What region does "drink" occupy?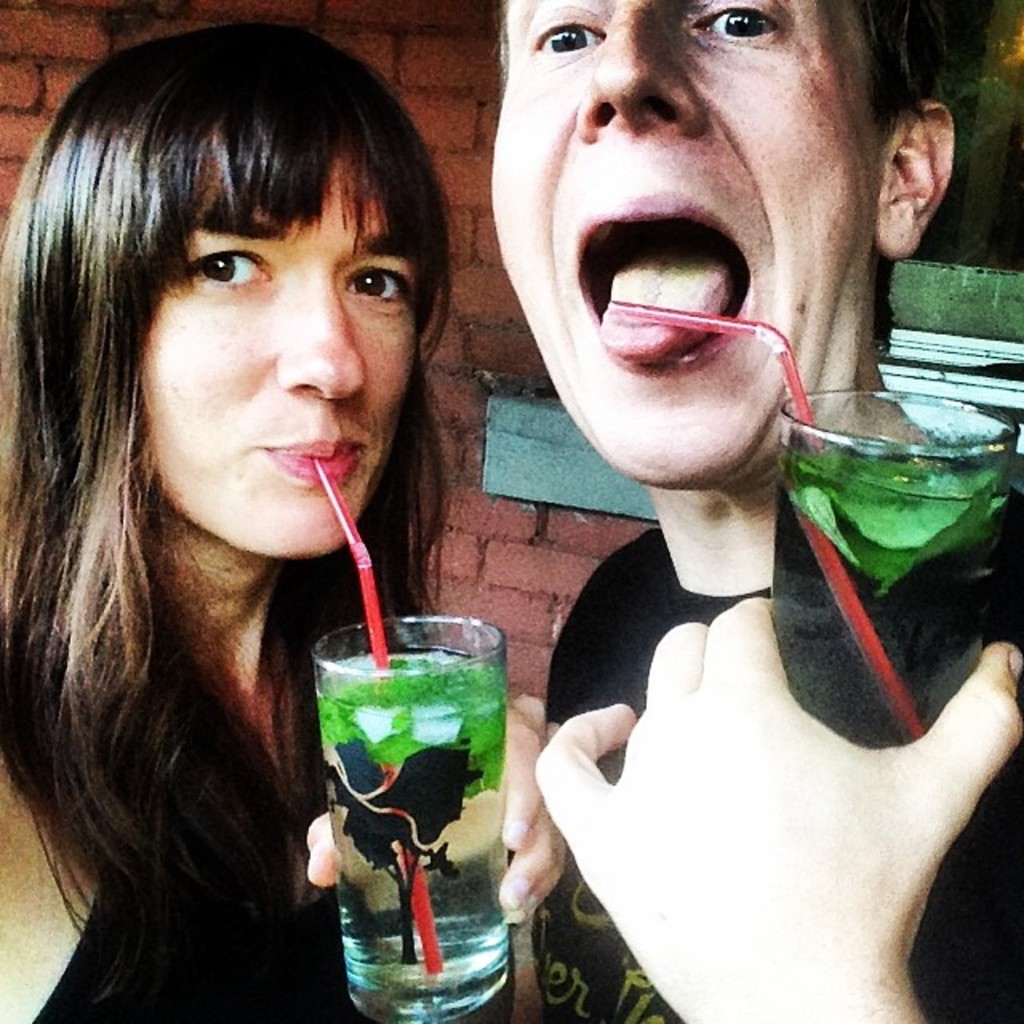
locate(776, 443, 1019, 744).
